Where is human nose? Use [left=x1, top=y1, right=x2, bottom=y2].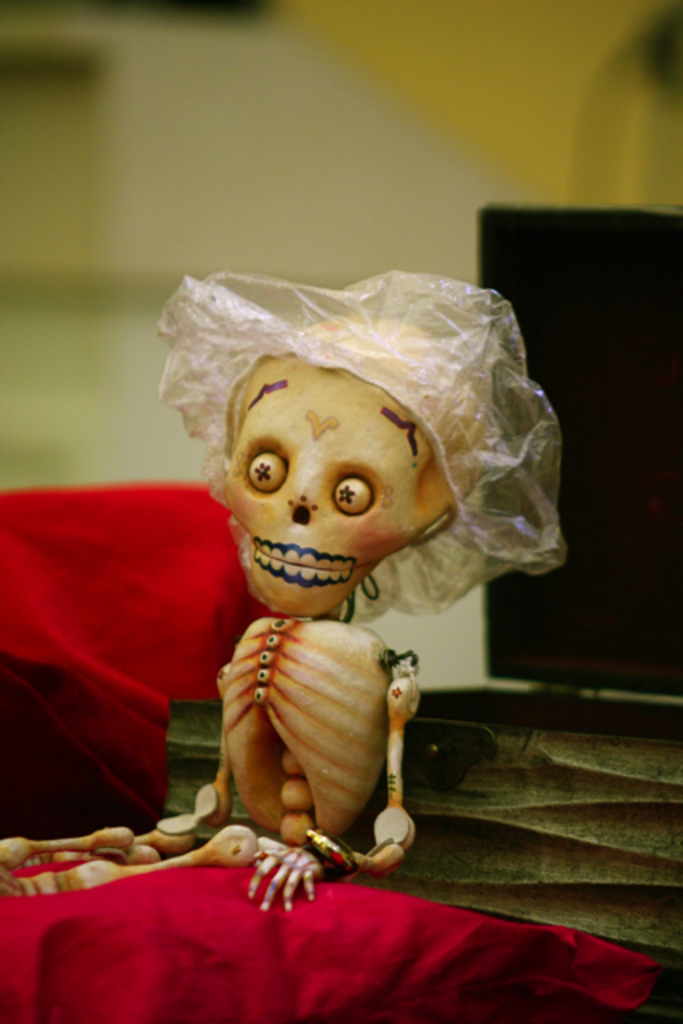
[left=283, top=472, right=325, bottom=515].
